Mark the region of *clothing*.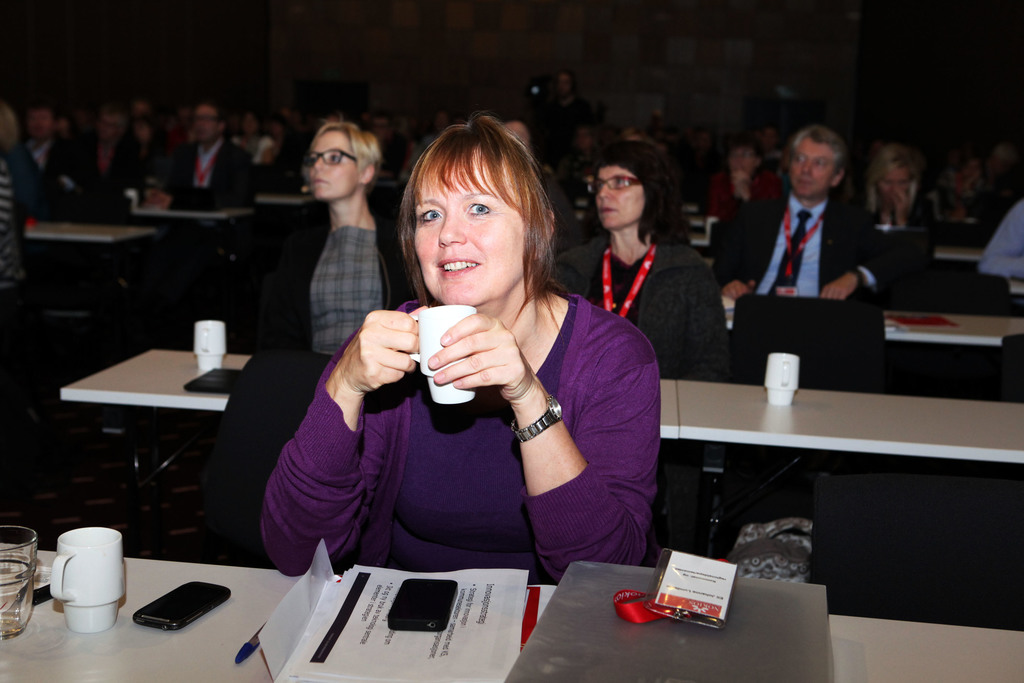
Region: select_region(979, 197, 1018, 278).
